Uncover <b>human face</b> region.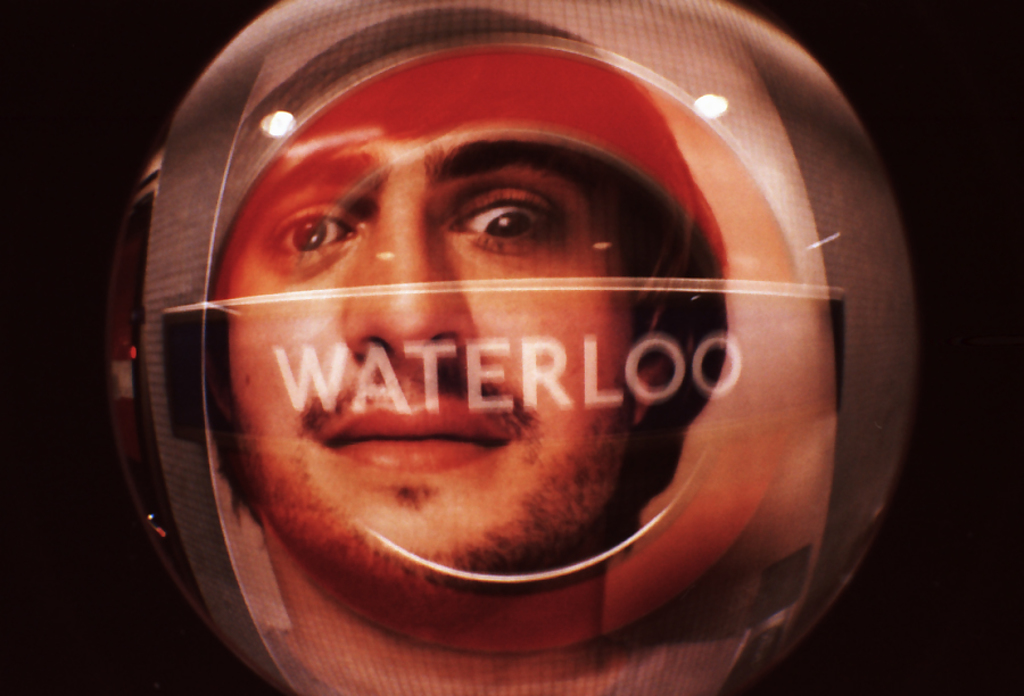
Uncovered: select_region(225, 127, 639, 590).
